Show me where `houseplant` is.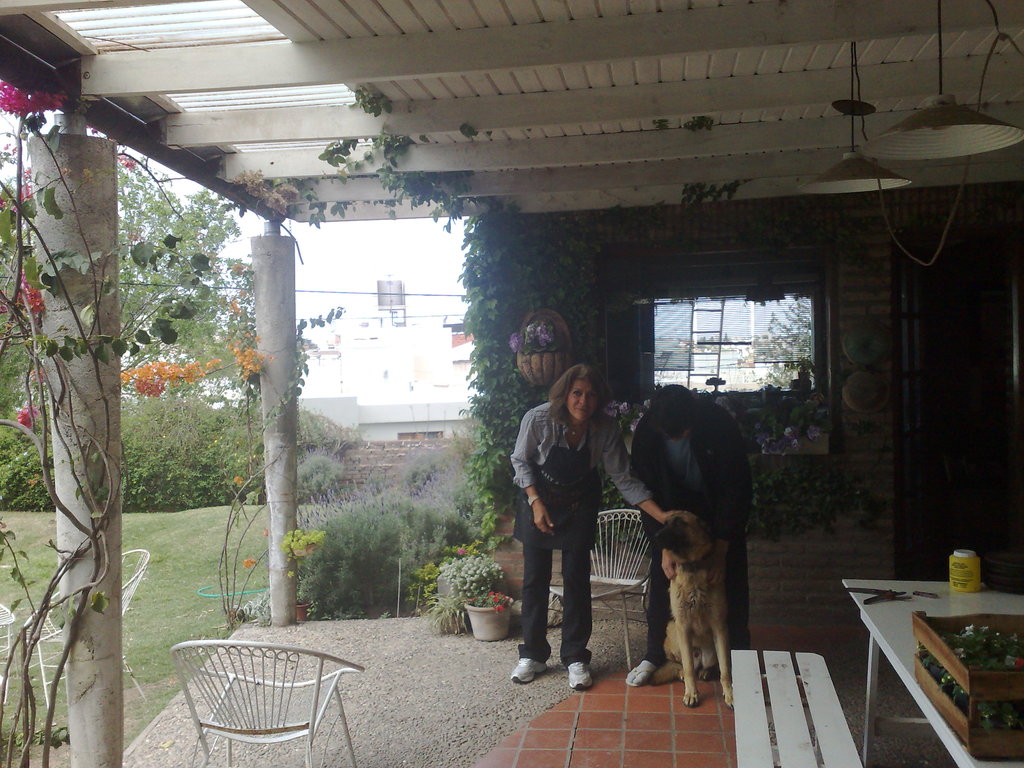
`houseplant` is at {"left": 511, "top": 315, "right": 561, "bottom": 383}.
